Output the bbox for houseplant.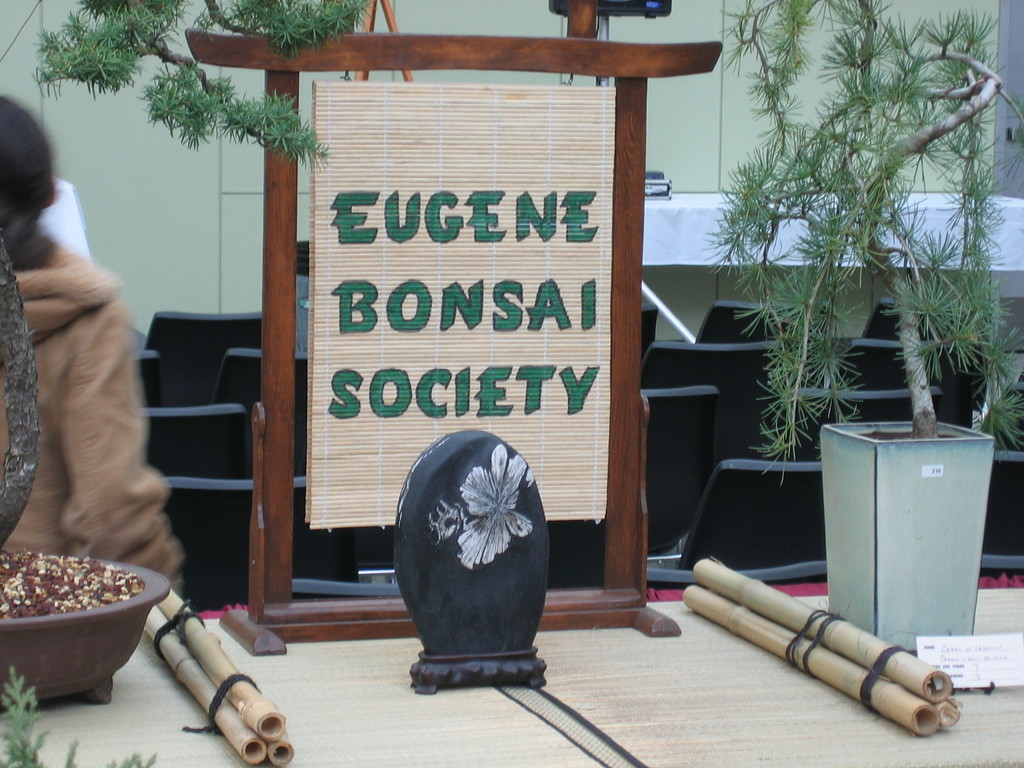
(697,0,1023,659).
